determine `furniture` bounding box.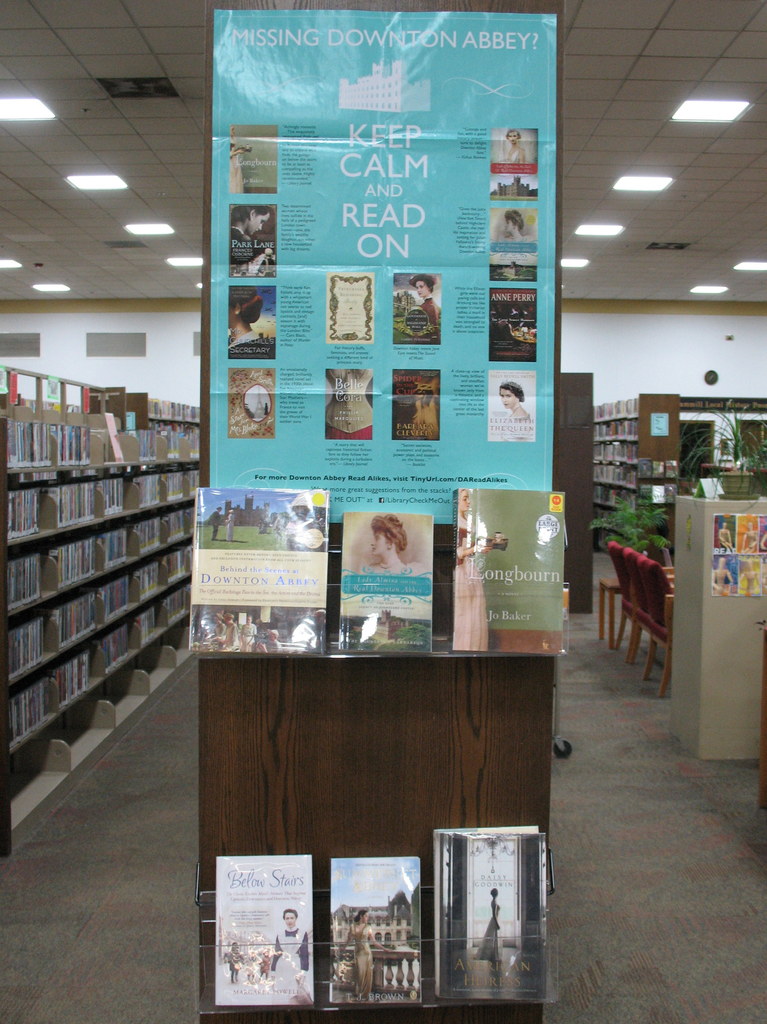
Determined: x1=589, y1=391, x2=680, y2=551.
